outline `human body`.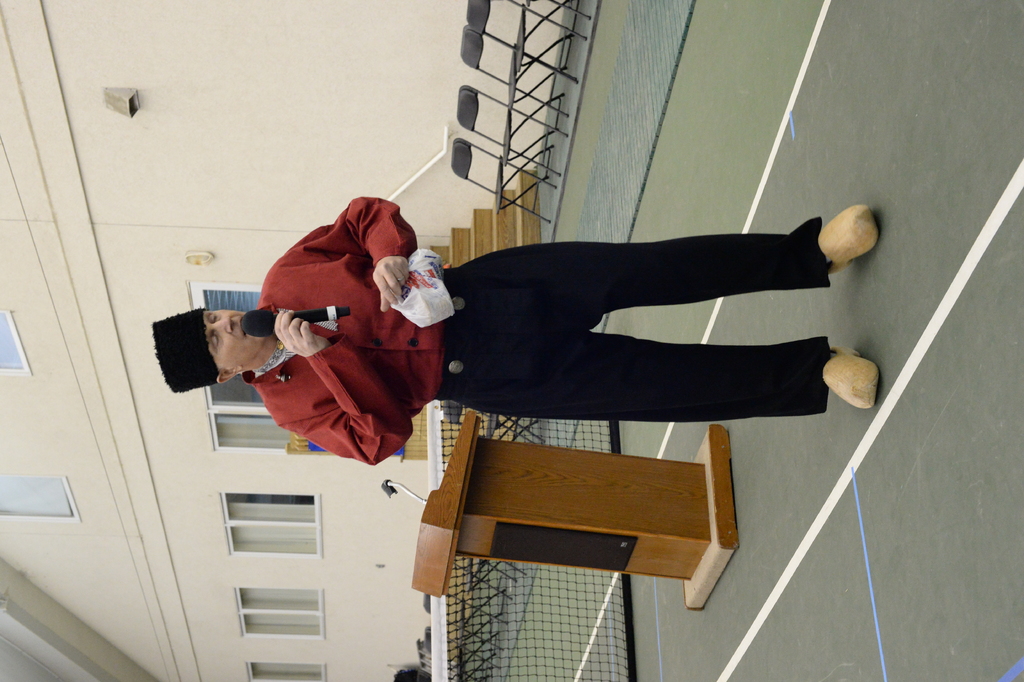
Outline: [x1=156, y1=194, x2=880, y2=465].
